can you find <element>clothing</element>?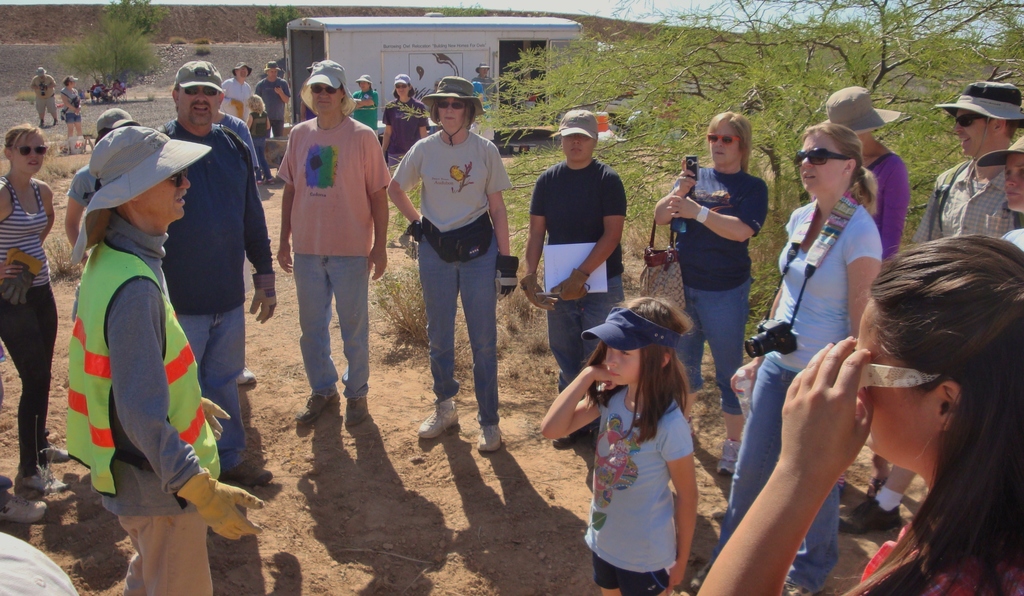
Yes, bounding box: (279,122,399,395).
